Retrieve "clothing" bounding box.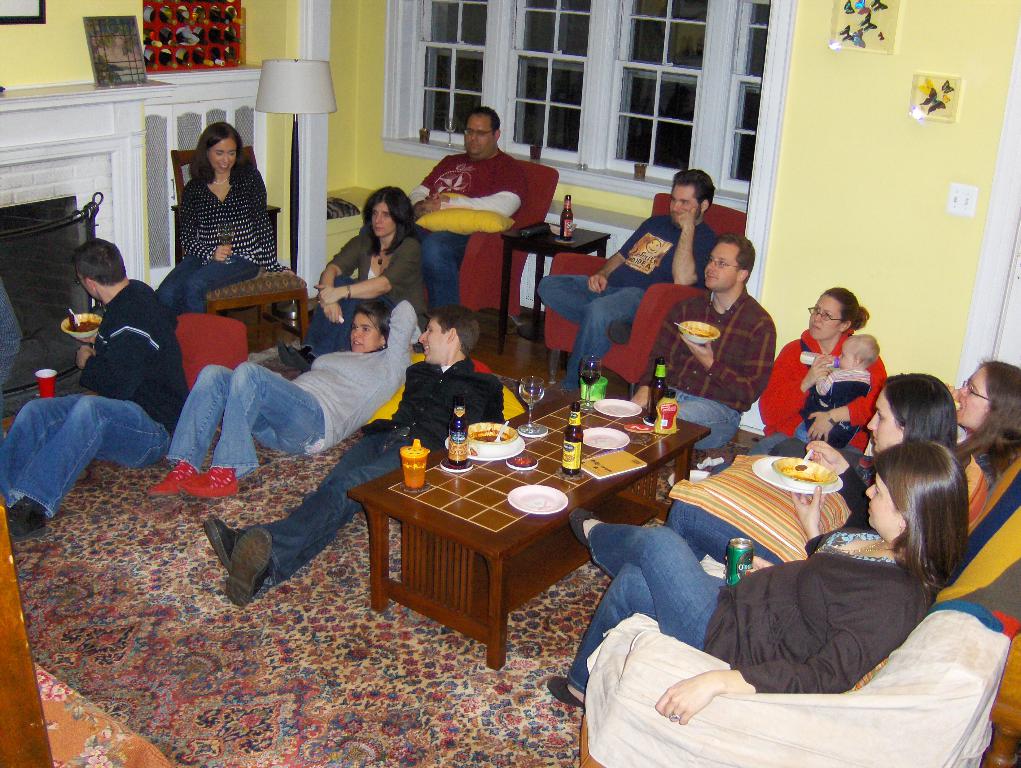
Bounding box: Rect(328, 222, 418, 327).
